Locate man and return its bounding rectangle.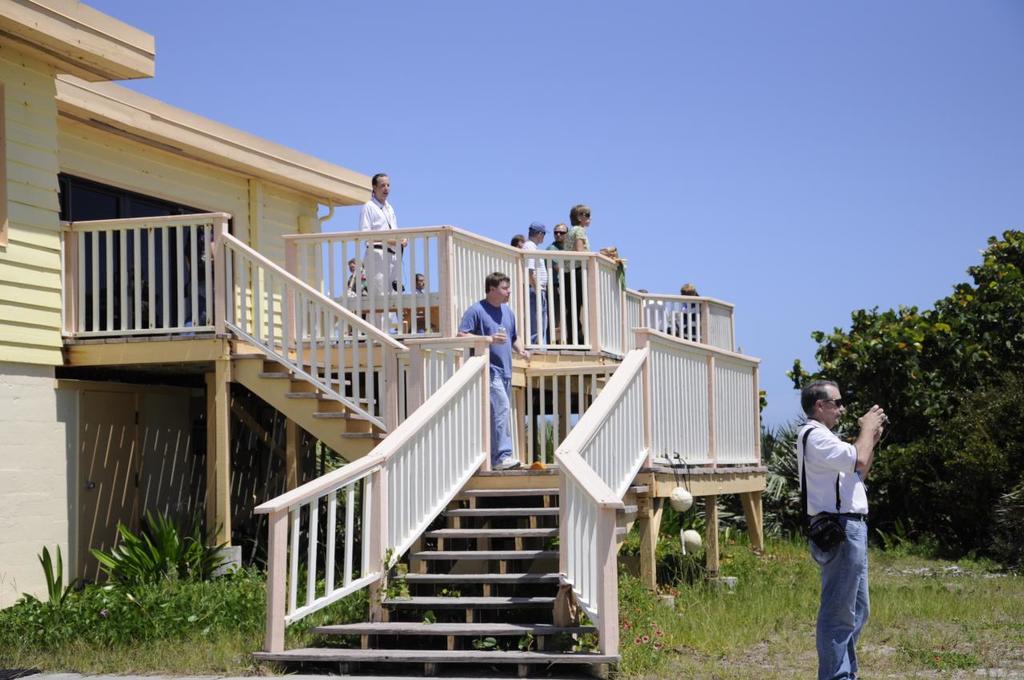
452,270,531,466.
